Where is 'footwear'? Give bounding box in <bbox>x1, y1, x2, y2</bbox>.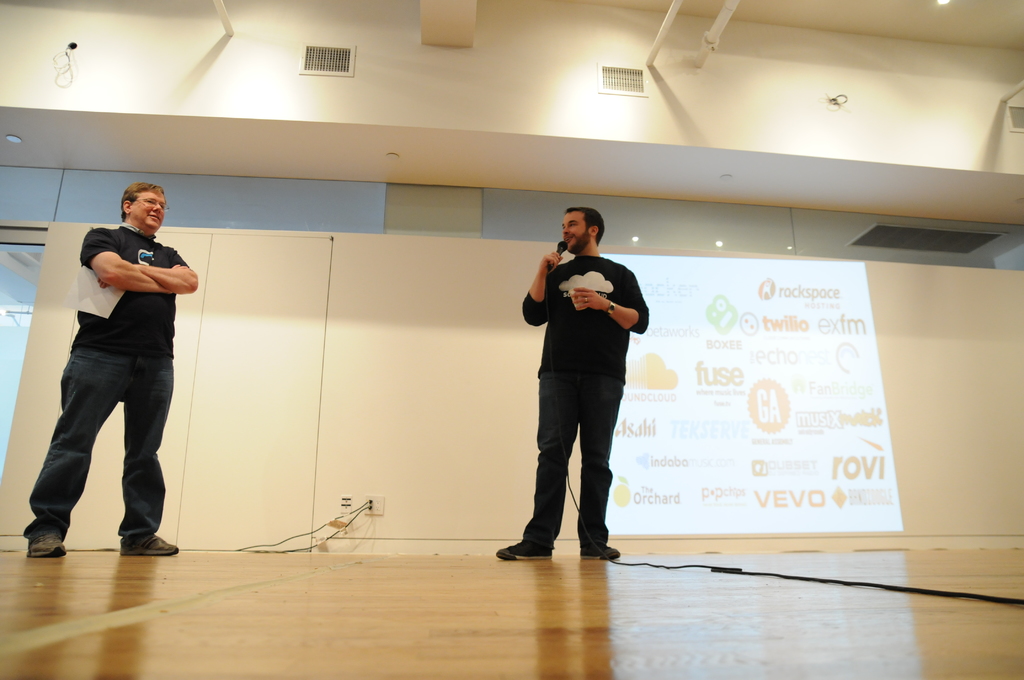
<bbox>23, 533, 77, 559</bbox>.
